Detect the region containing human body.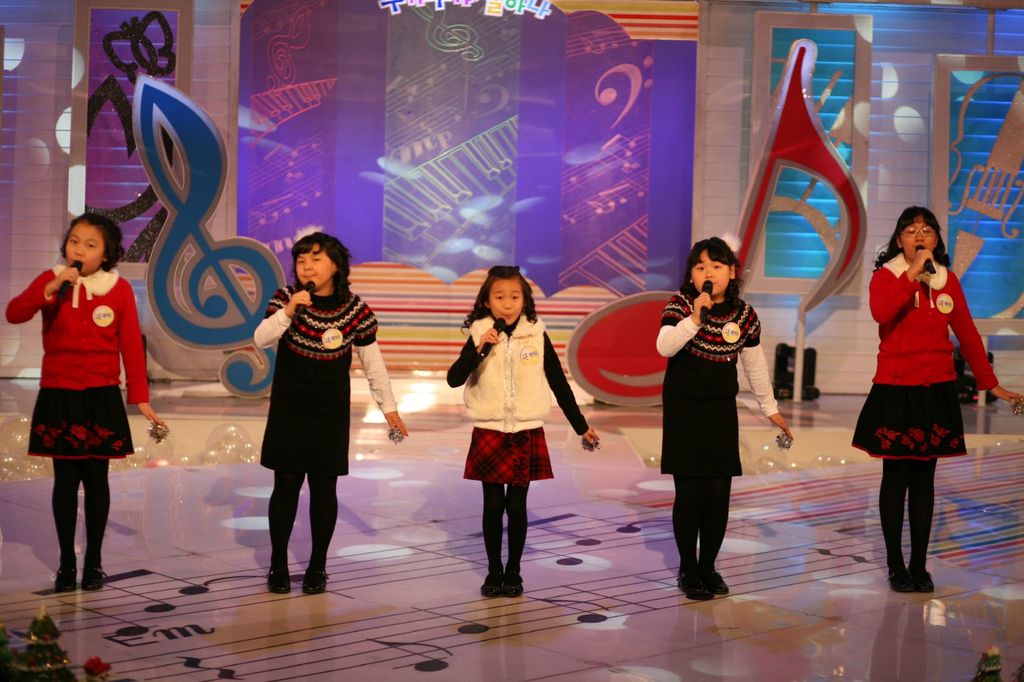
[left=2, top=212, right=173, bottom=603].
